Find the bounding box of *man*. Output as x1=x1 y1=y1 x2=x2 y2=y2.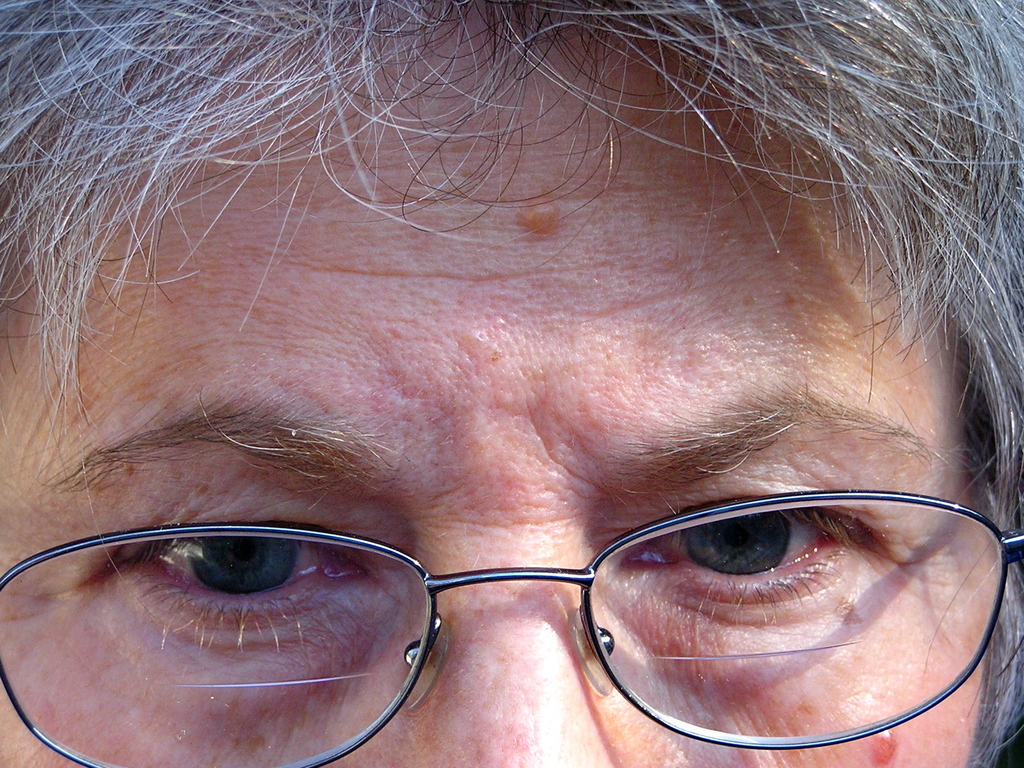
x1=0 y1=29 x2=1023 y2=767.
